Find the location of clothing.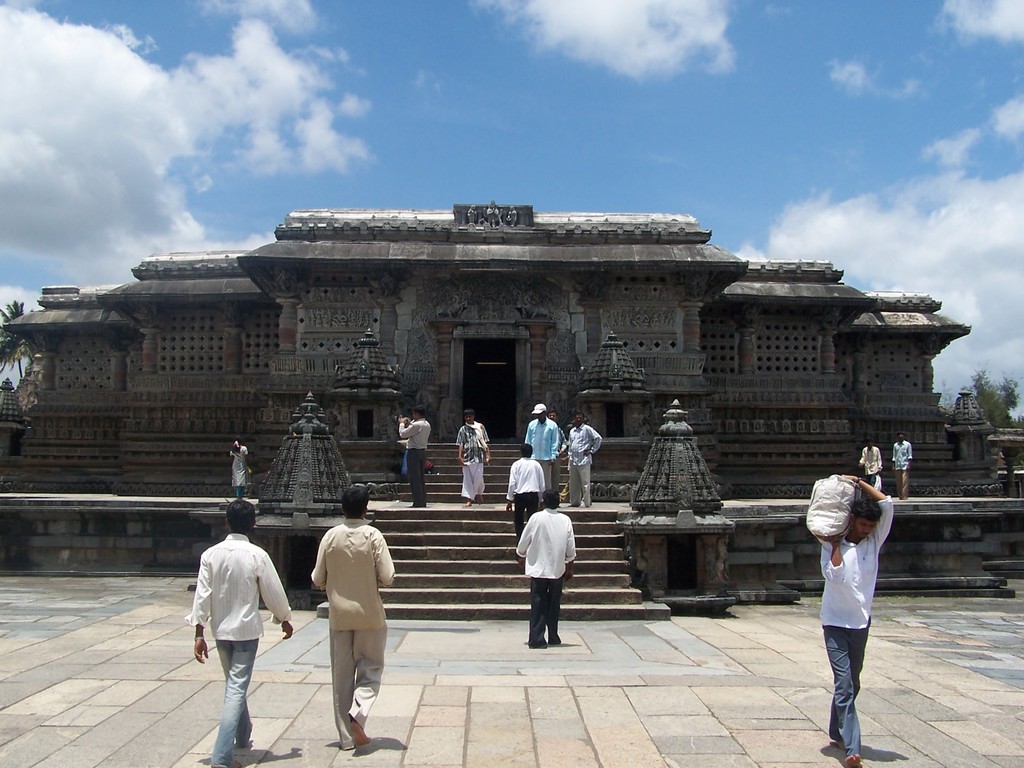
Location: {"x1": 858, "y1": 444, "x2": 882, "y2": 486}.
